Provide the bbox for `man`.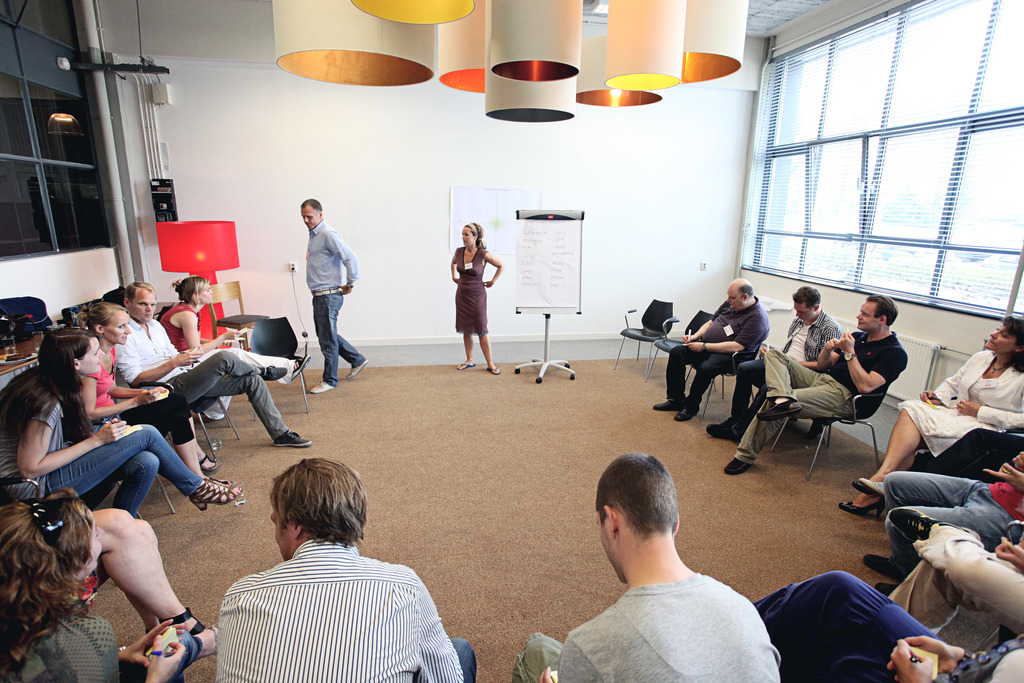
862/450/1023/599.
